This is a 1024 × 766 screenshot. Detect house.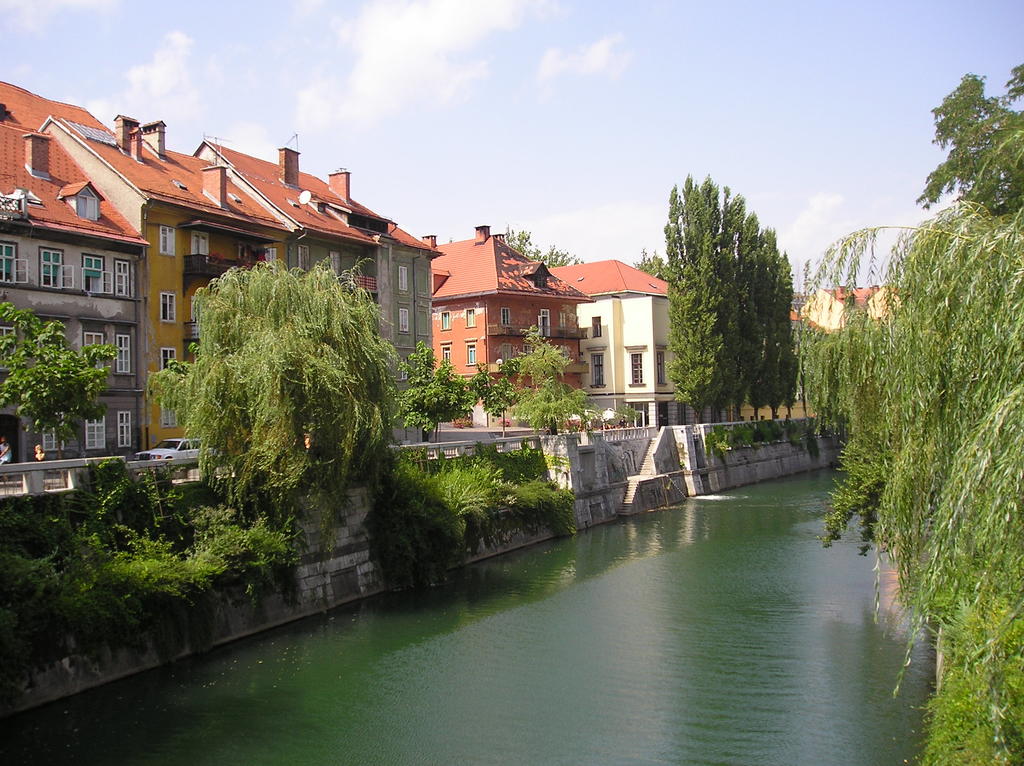
box=[205, 129, 437, 428].
